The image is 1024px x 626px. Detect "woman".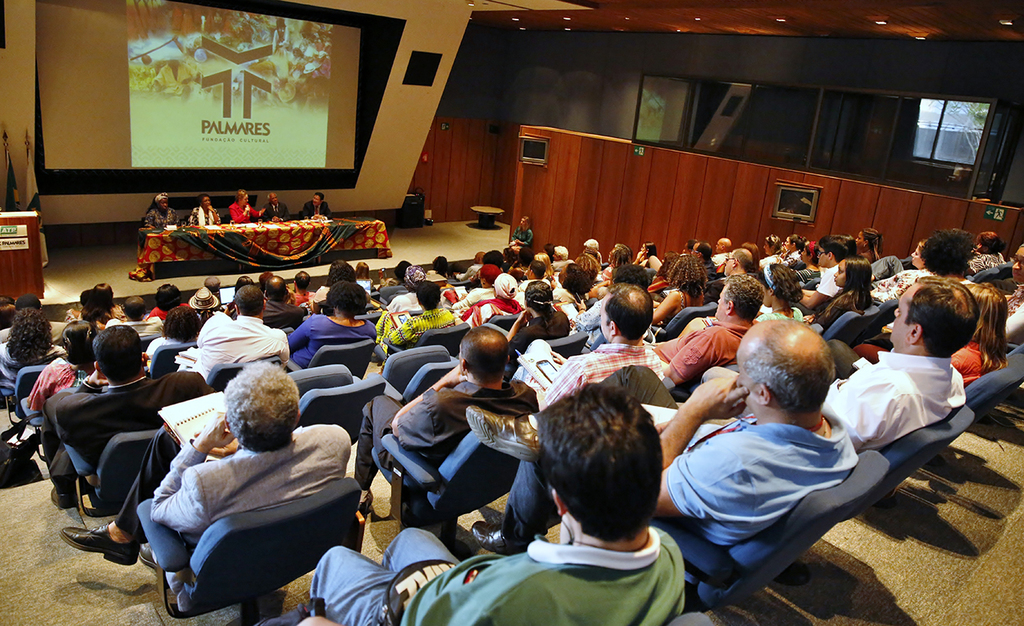
Detection: x1=853, y1=282, x2=1011, y2=387.
